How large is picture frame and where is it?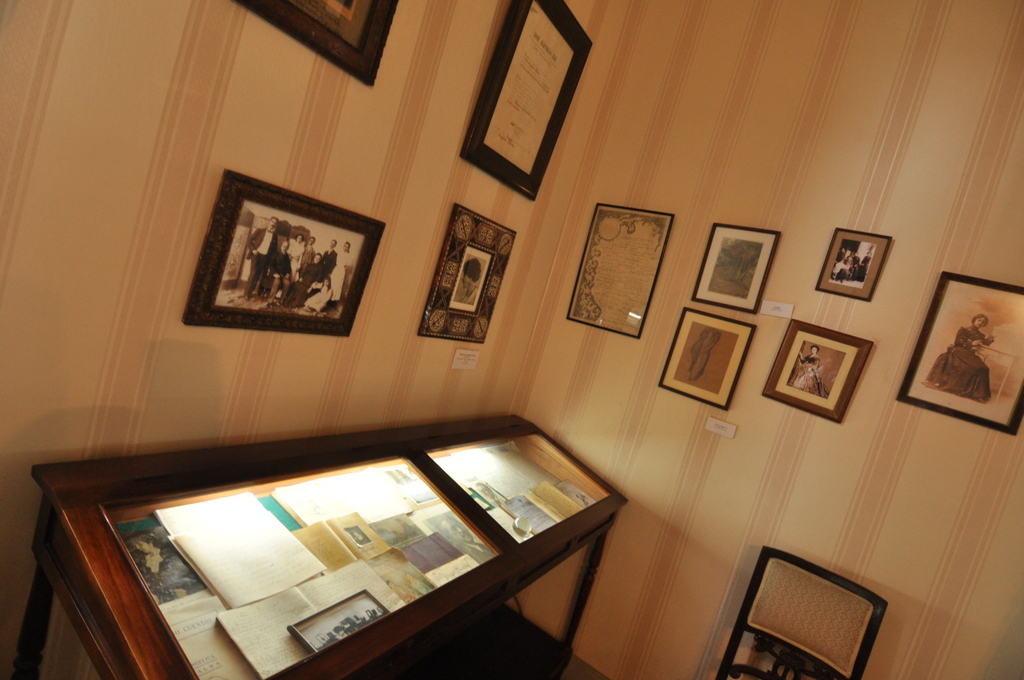
Bounding box: rect(186, 171, 384, 338).
